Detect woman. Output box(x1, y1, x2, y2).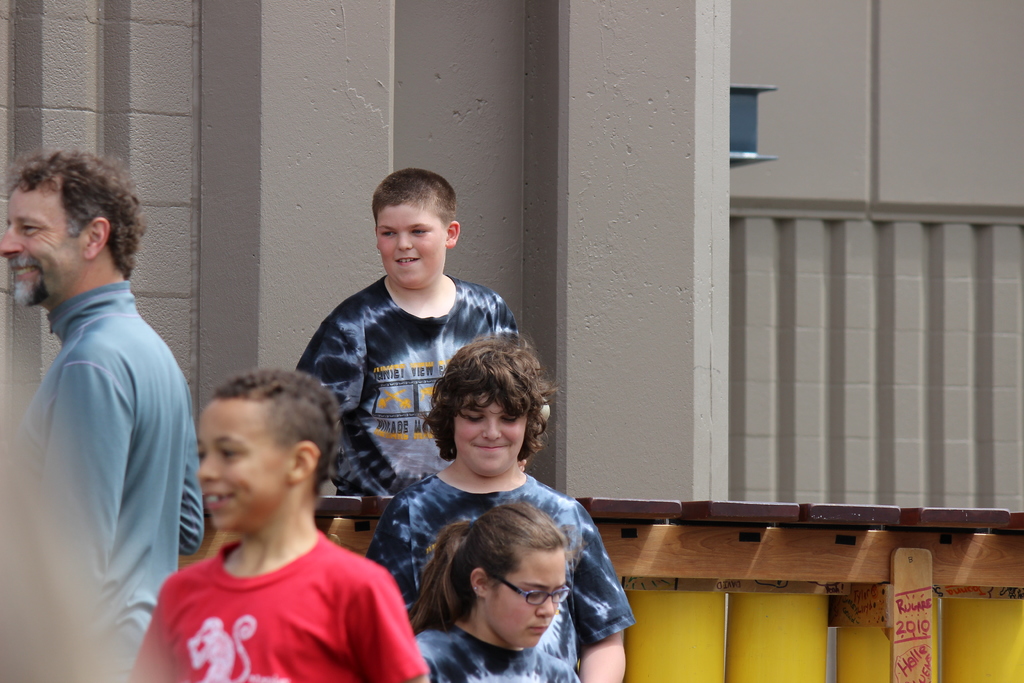
box(376, 494, 639, 682).
